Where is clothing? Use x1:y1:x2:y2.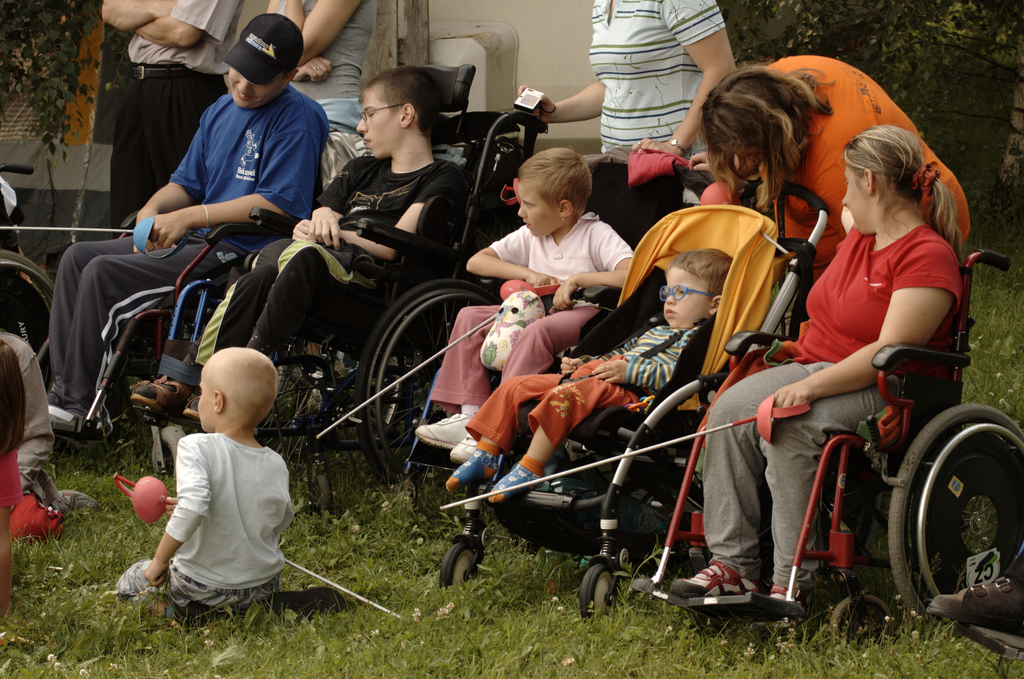
471:327:705:466.
